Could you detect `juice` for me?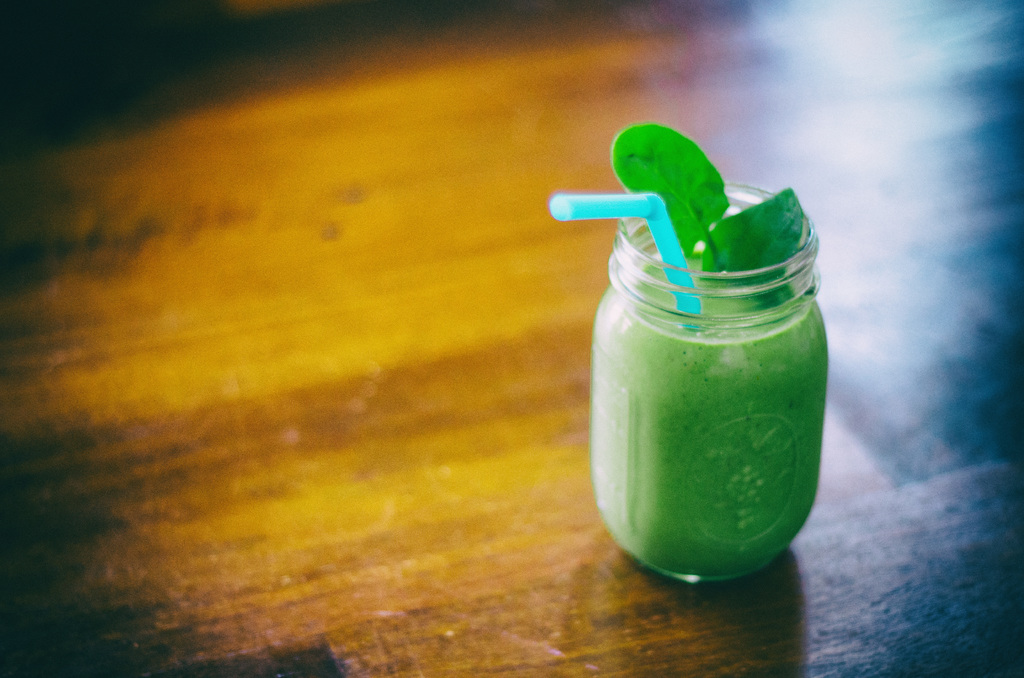
Detection result: l=572, t=125, r=833, b=624.
